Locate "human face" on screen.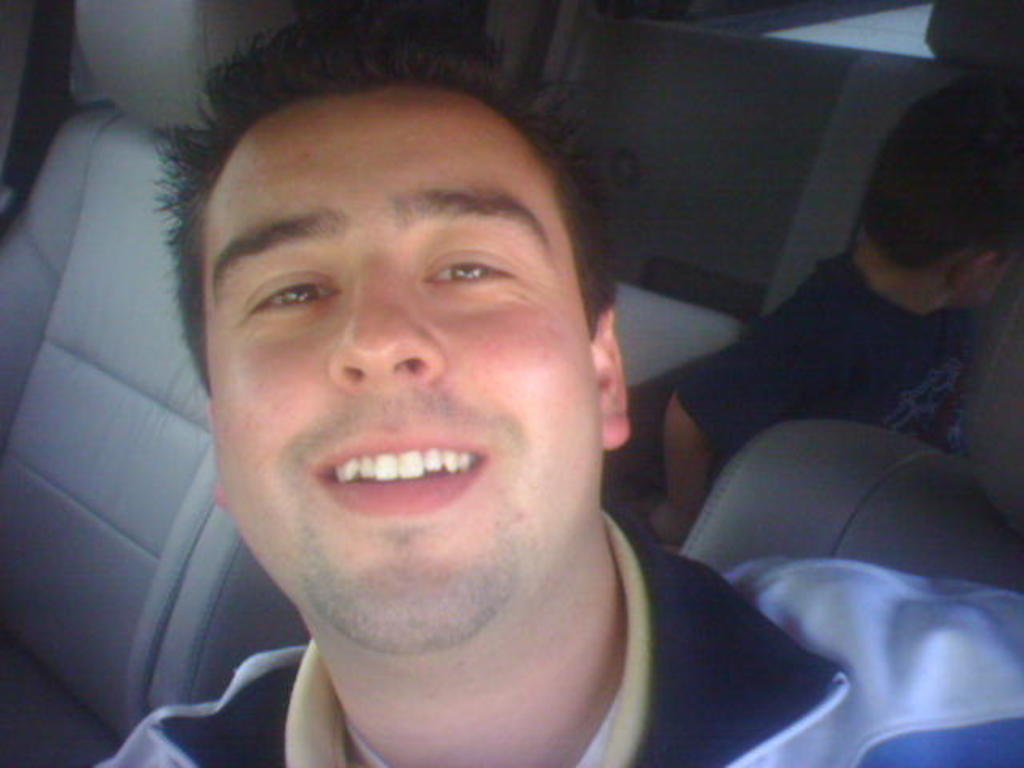
On screen at [211, 83, 602, 648].
